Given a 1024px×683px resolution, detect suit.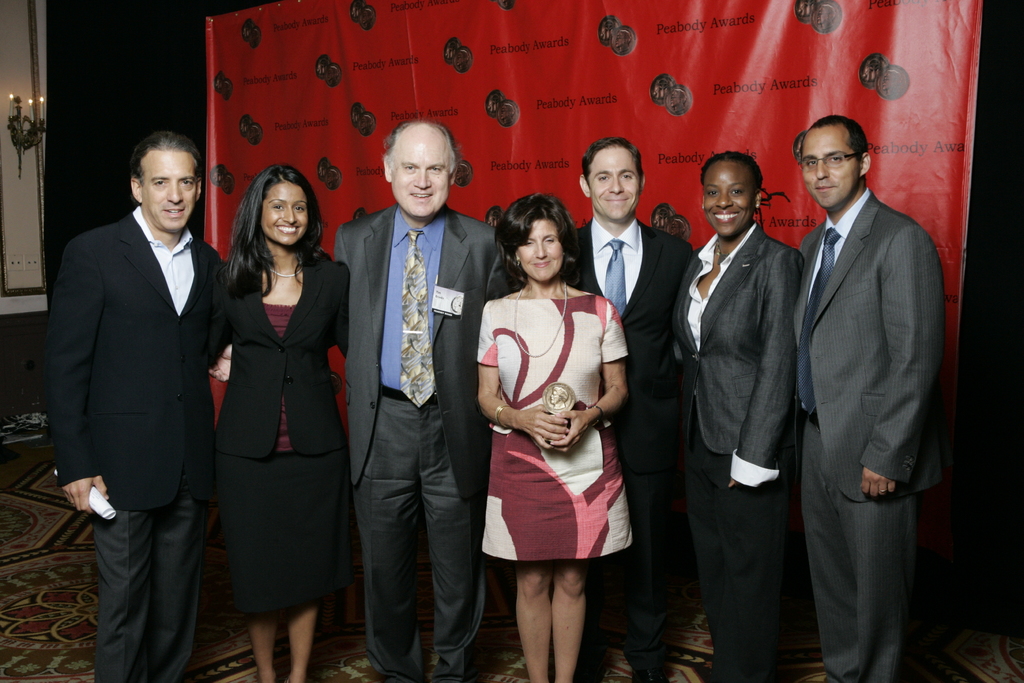
[43, 118, 225, 673].
